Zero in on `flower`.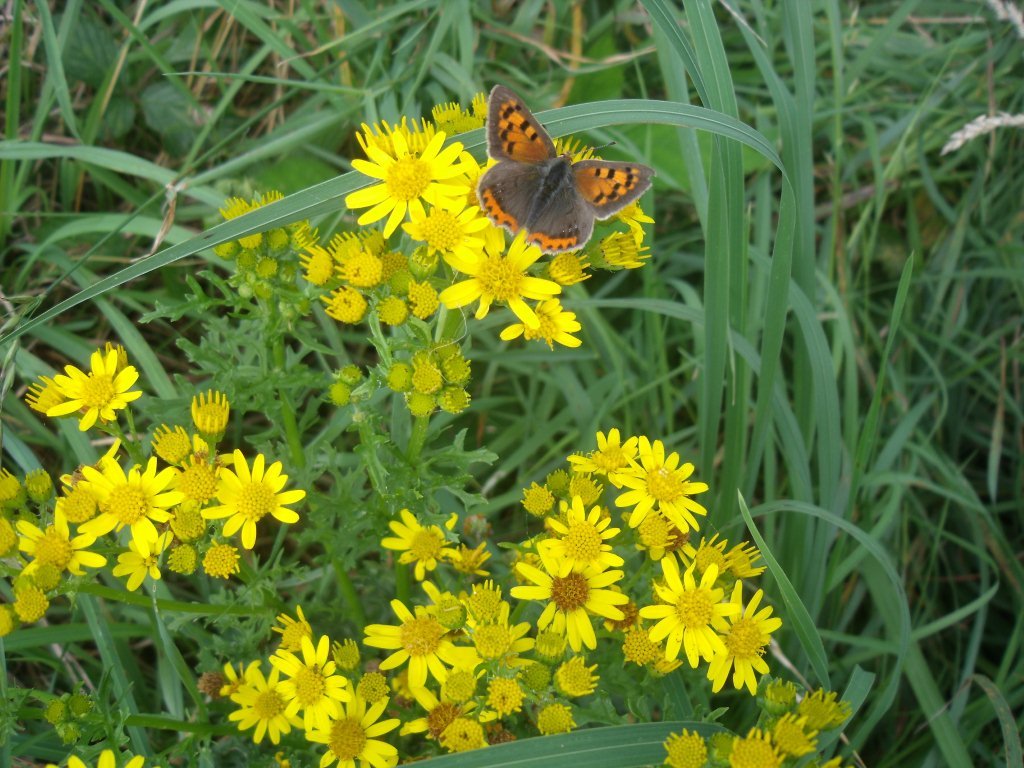
Zeroed in: box=[466, 148, 501, 211].
